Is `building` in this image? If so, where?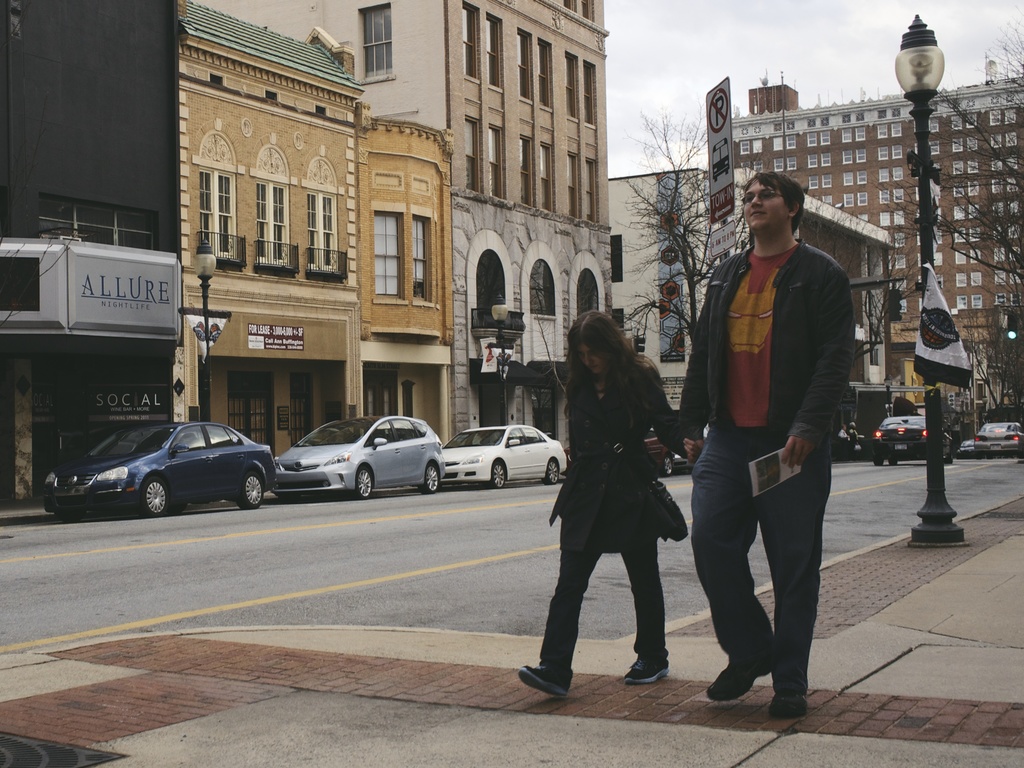
Yes, at [left=730, top=81, right=1023, bottom=450].
